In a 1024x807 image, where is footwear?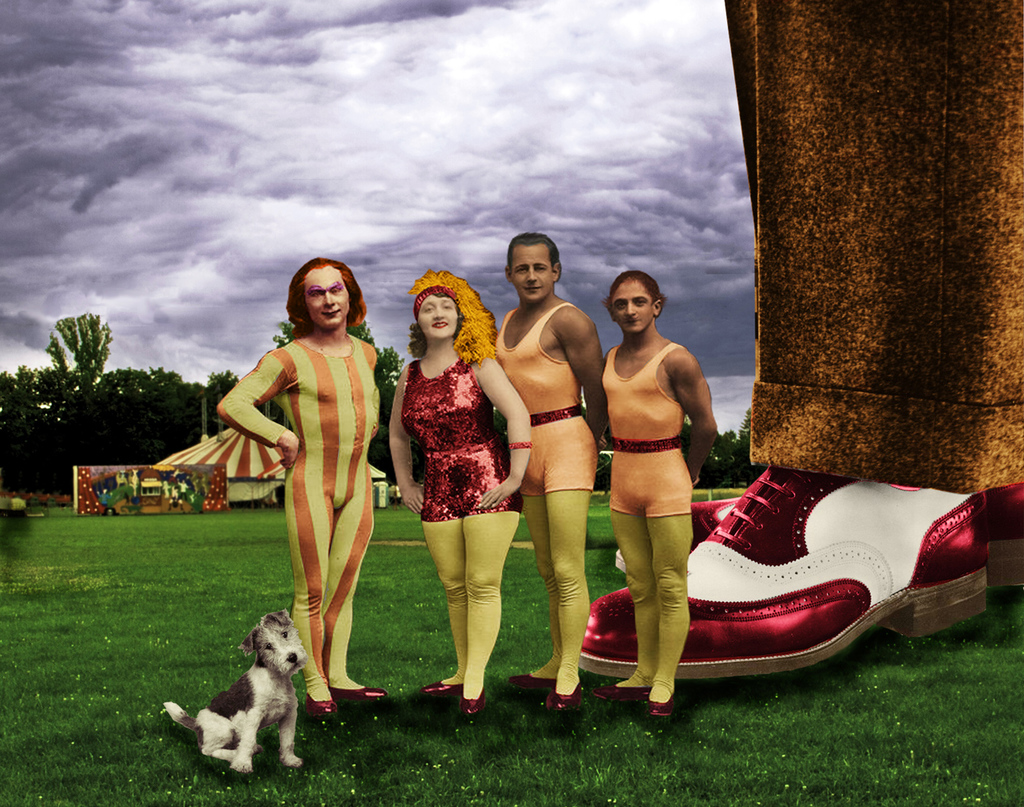
<region>592, 681, 660, 704</region>.
